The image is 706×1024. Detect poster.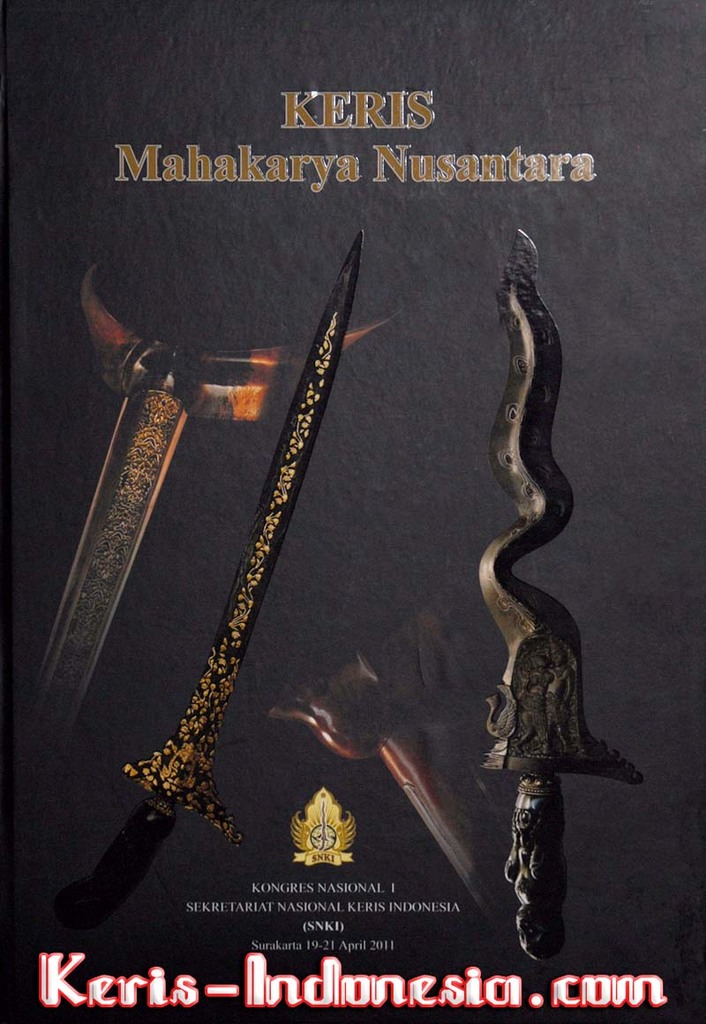
Detection: box(0, 0, 705, 1023).
